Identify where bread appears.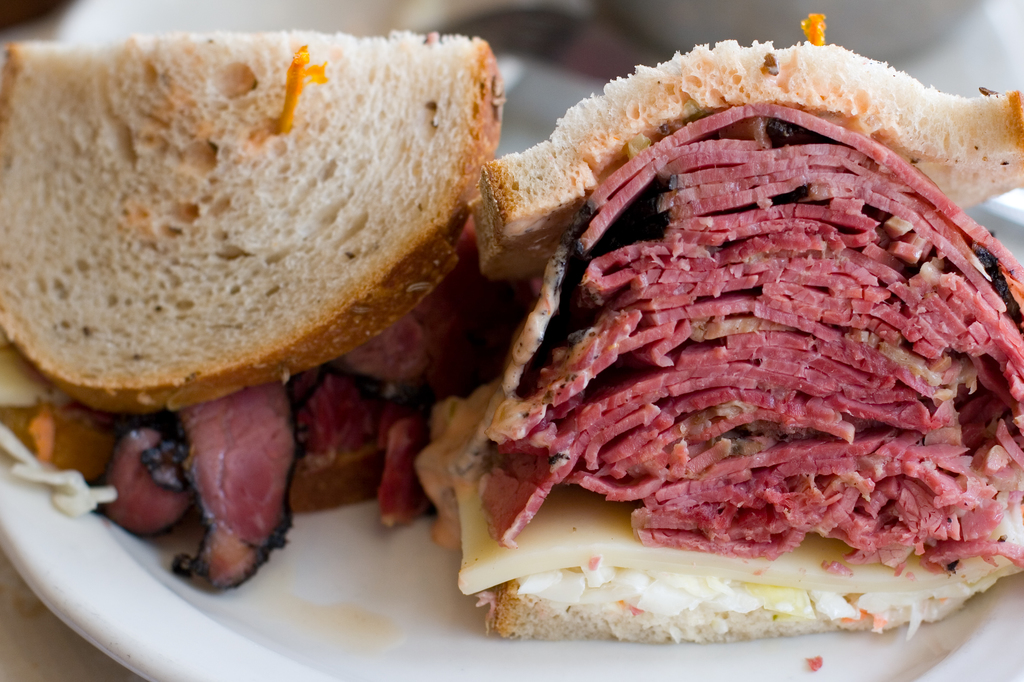
Appears at 488, 576, 975, 638.
